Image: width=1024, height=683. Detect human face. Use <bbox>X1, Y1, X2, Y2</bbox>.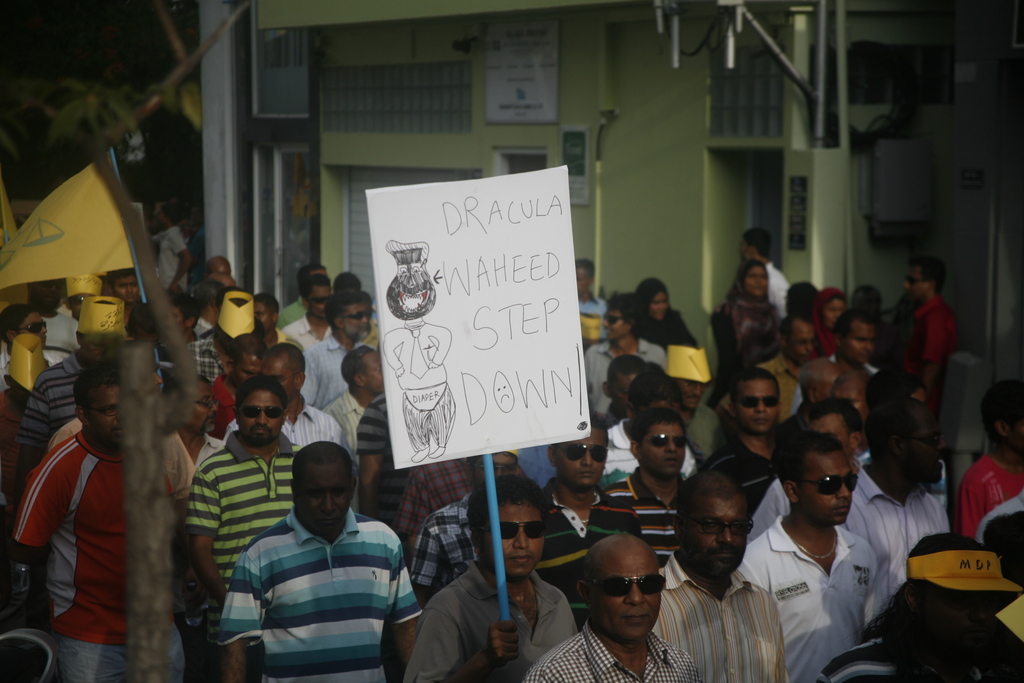
<bbox>741, 377, 780, 436</bbox>.
